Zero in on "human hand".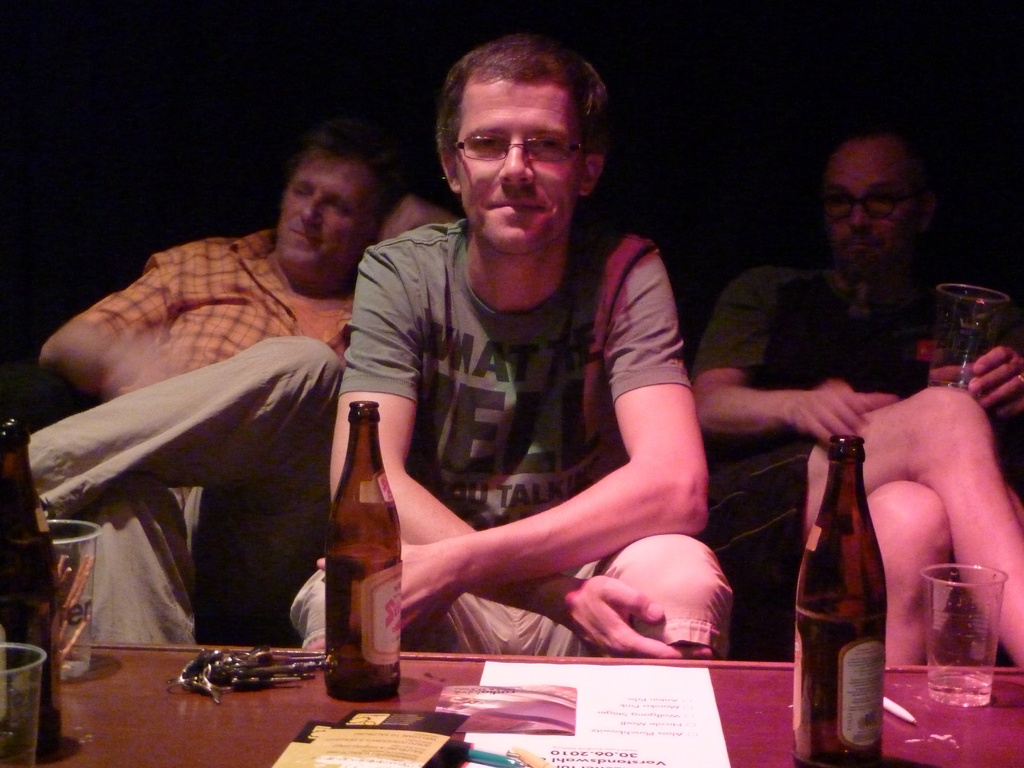
Zeroed in: {"left": 564, "top": 568, "right": 665, "bottom": 660}.
